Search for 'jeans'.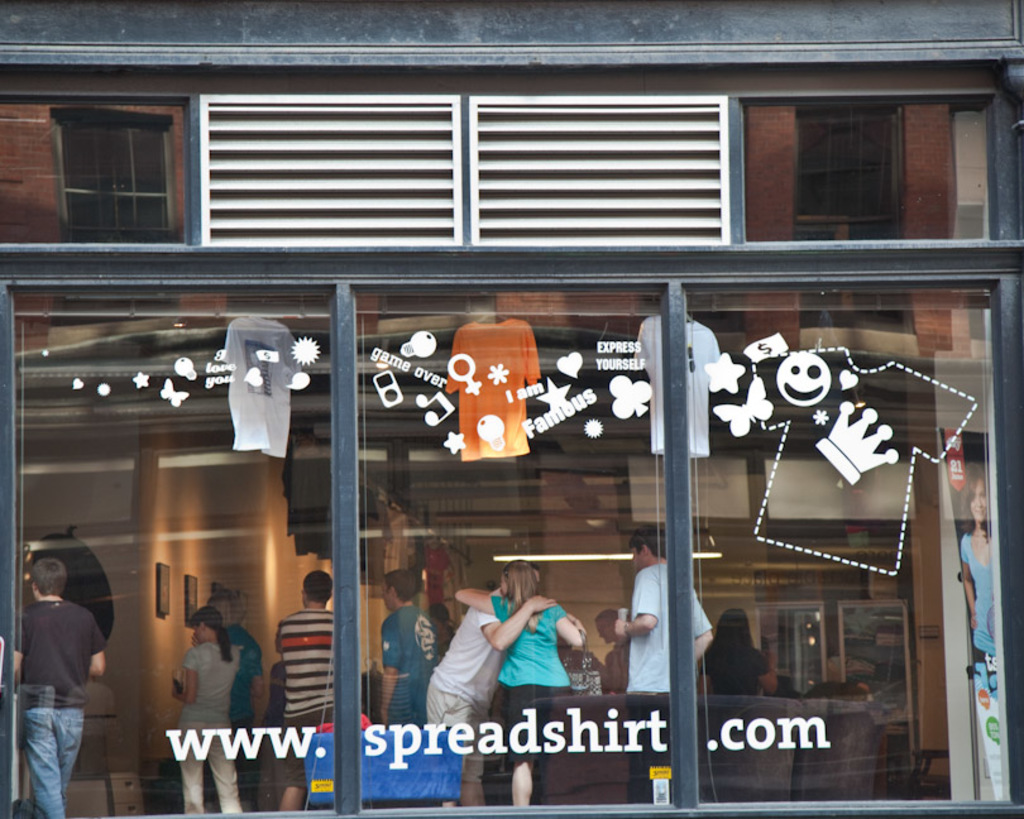
Found at {"x1": 11, "y1": 691, "x2": 86, "y2": 818}.
